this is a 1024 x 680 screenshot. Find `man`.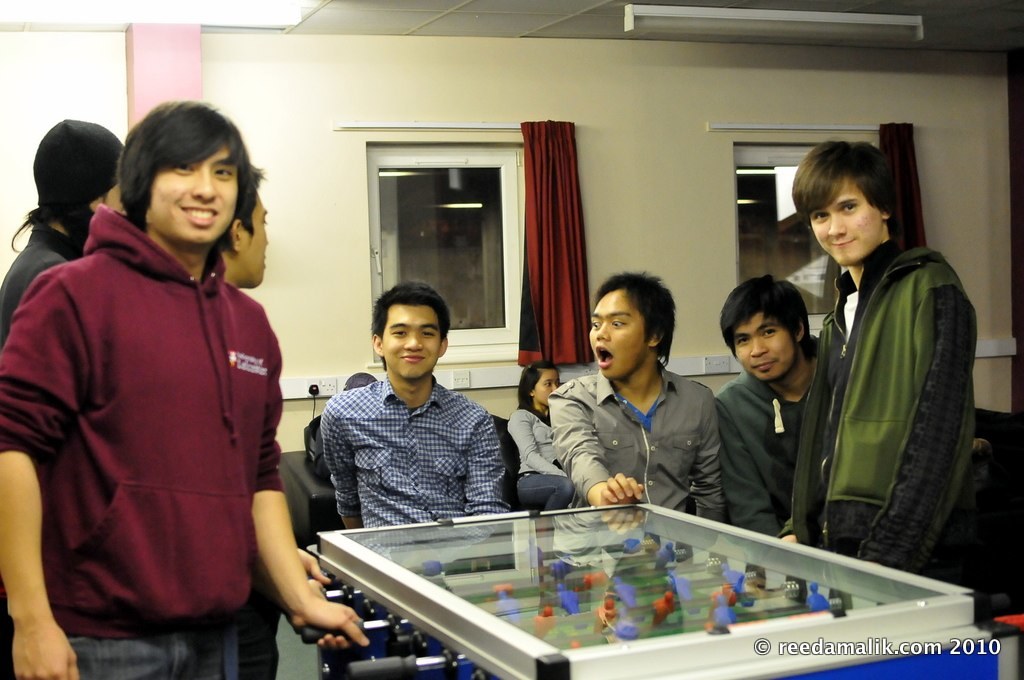
Bounding box: 207, 153, 279, 679.
